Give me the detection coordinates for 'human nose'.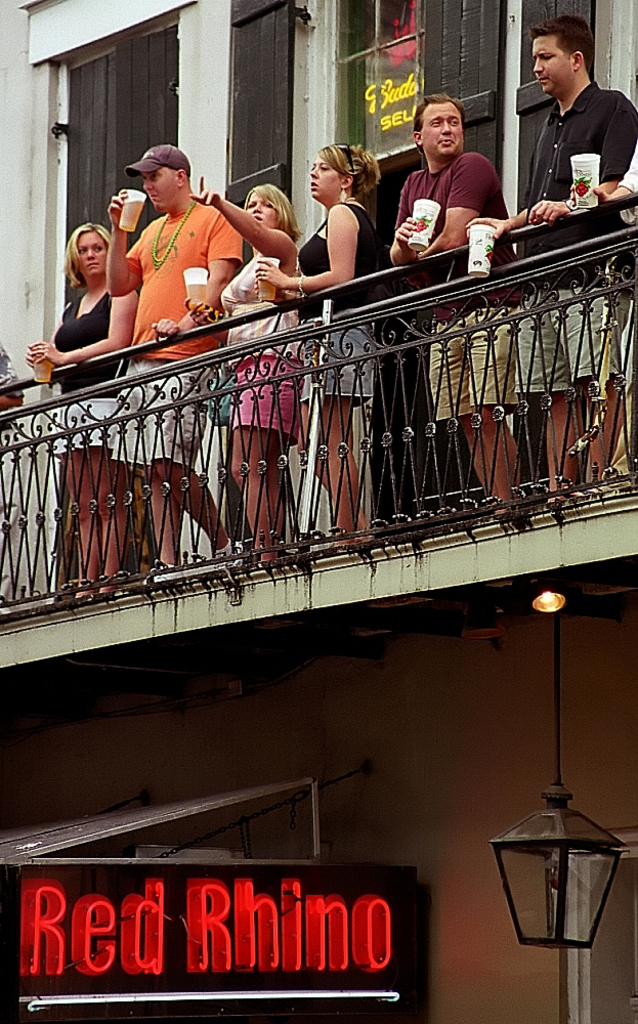
left=443, top=120, right=455, bottom=134.
